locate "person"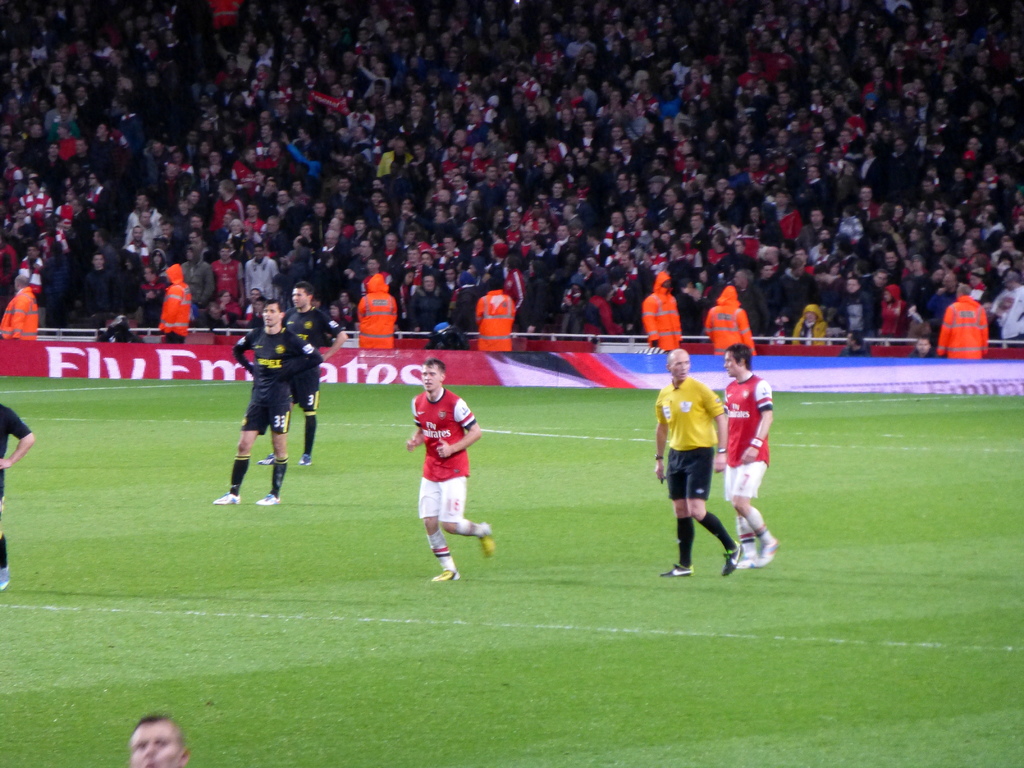
crop(97, 311, 137, 343)
